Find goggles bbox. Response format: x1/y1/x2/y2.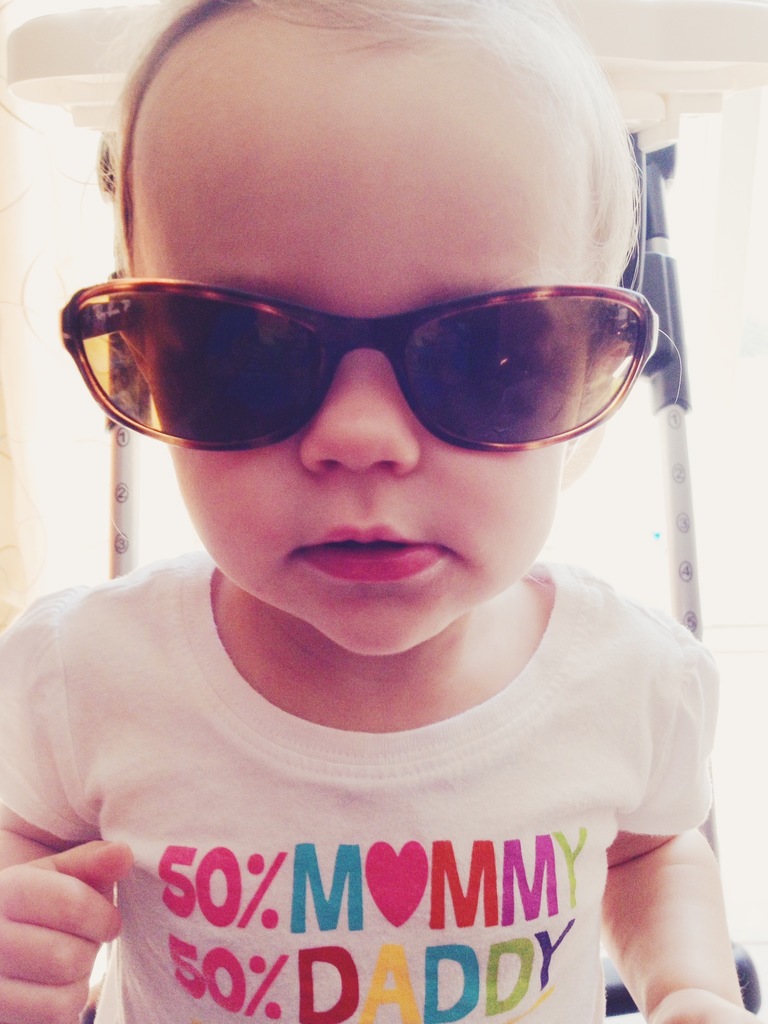
51/271/664/449.
